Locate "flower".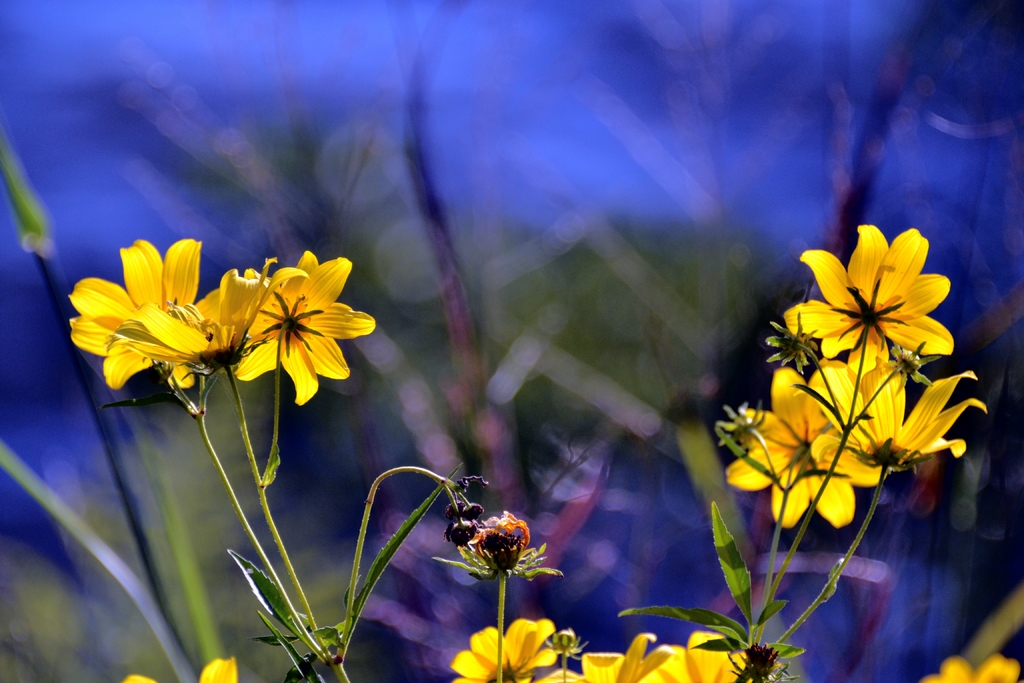
Bounding box: {"left": 232, "top": 248, "right": 371, "bottom": 403}.
